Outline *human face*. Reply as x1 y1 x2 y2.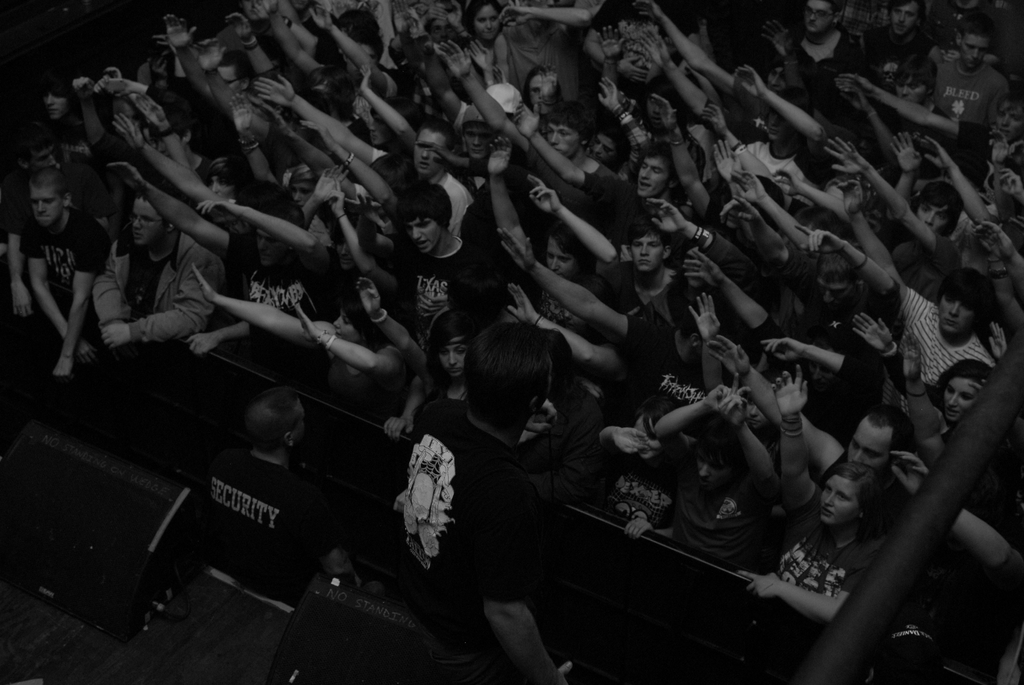
849 429 891 464.
